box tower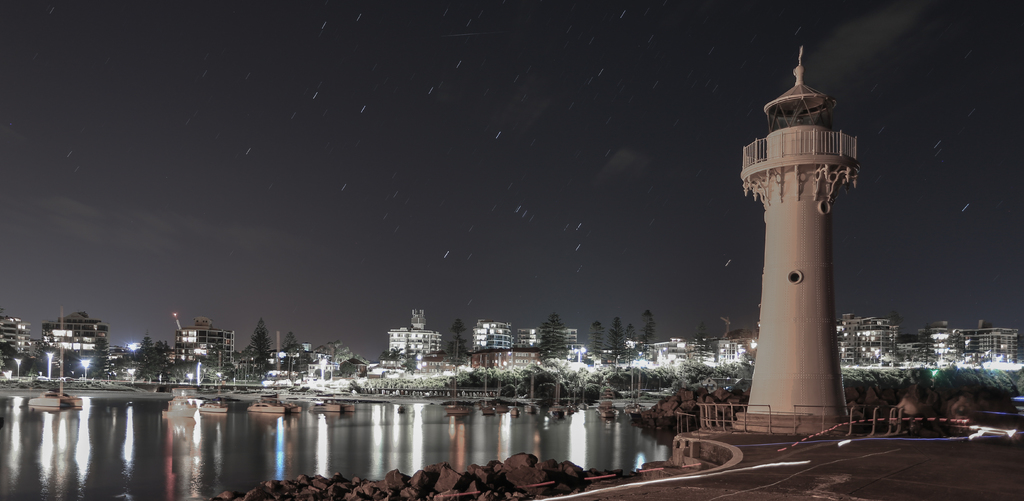
<box>168,322,240,369</box>
